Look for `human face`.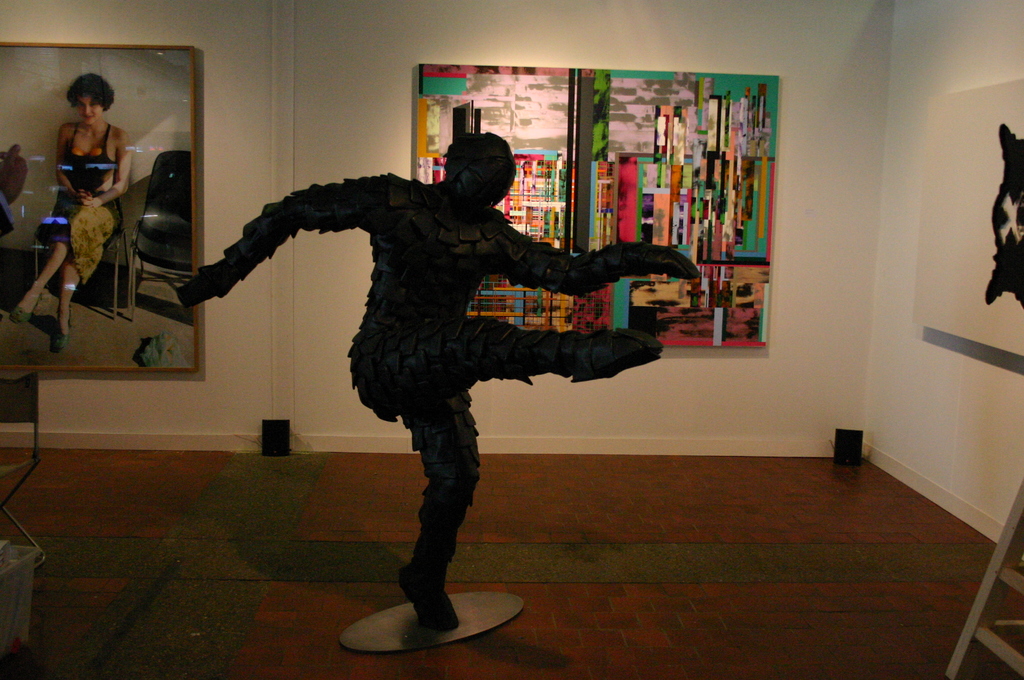
Found: 76 93 104 123.
